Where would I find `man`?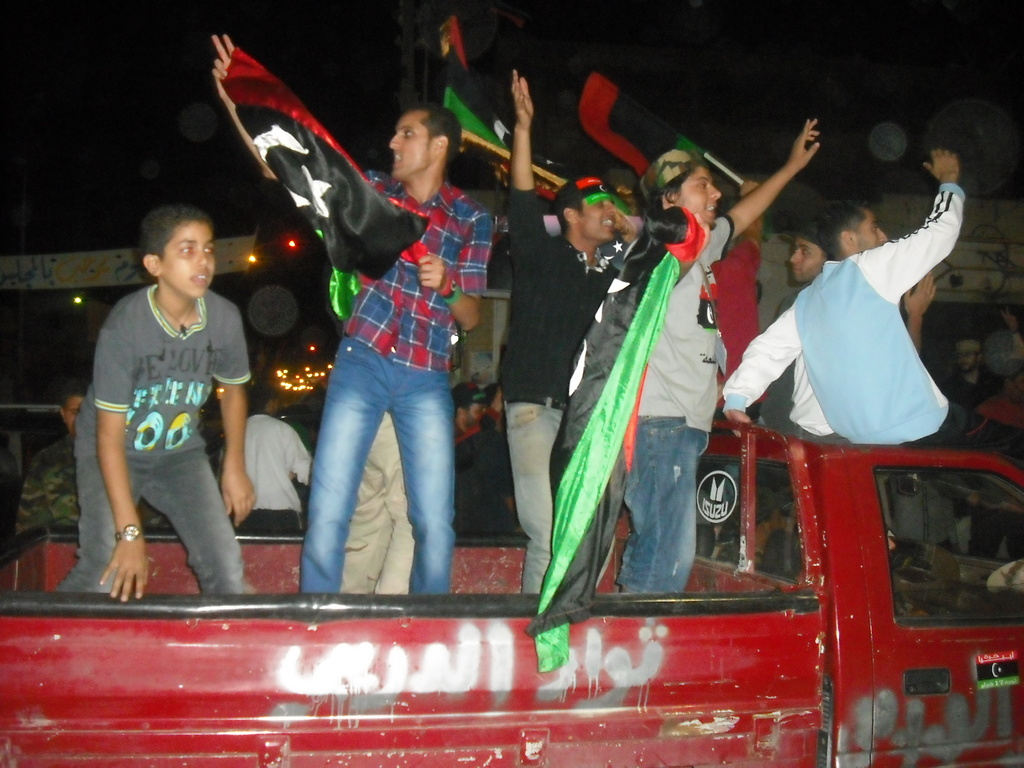
At bbox=(214, 387, 323, 545).
